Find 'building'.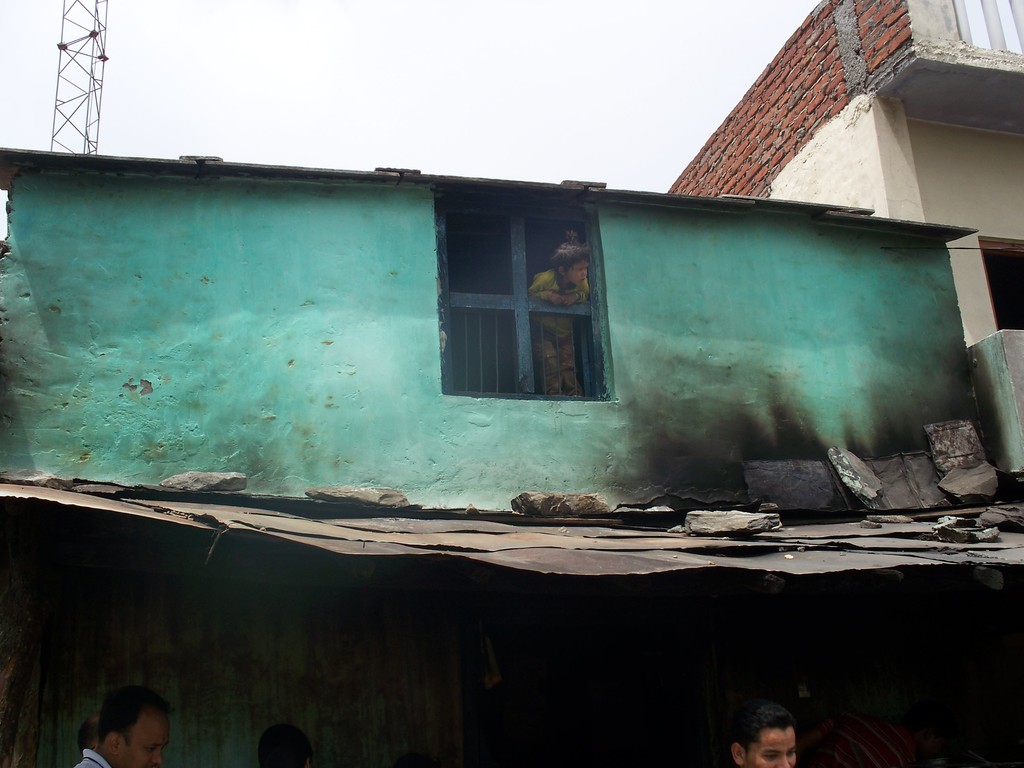
0:141:1023:767.
